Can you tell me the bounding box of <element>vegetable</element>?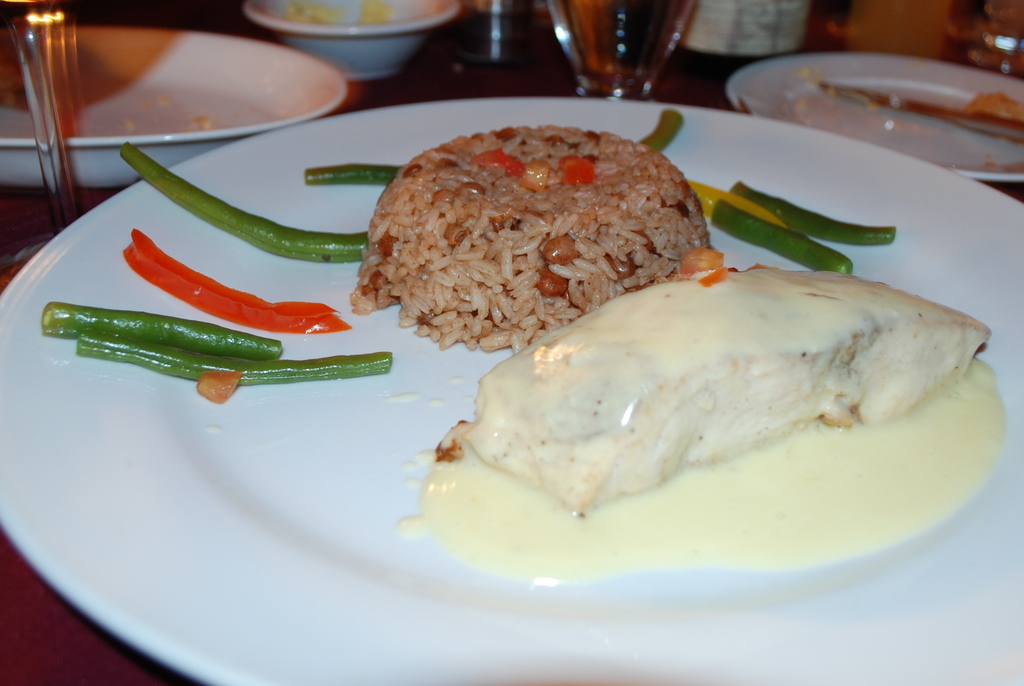
left=688, top=177, right=790, bottom=230.
